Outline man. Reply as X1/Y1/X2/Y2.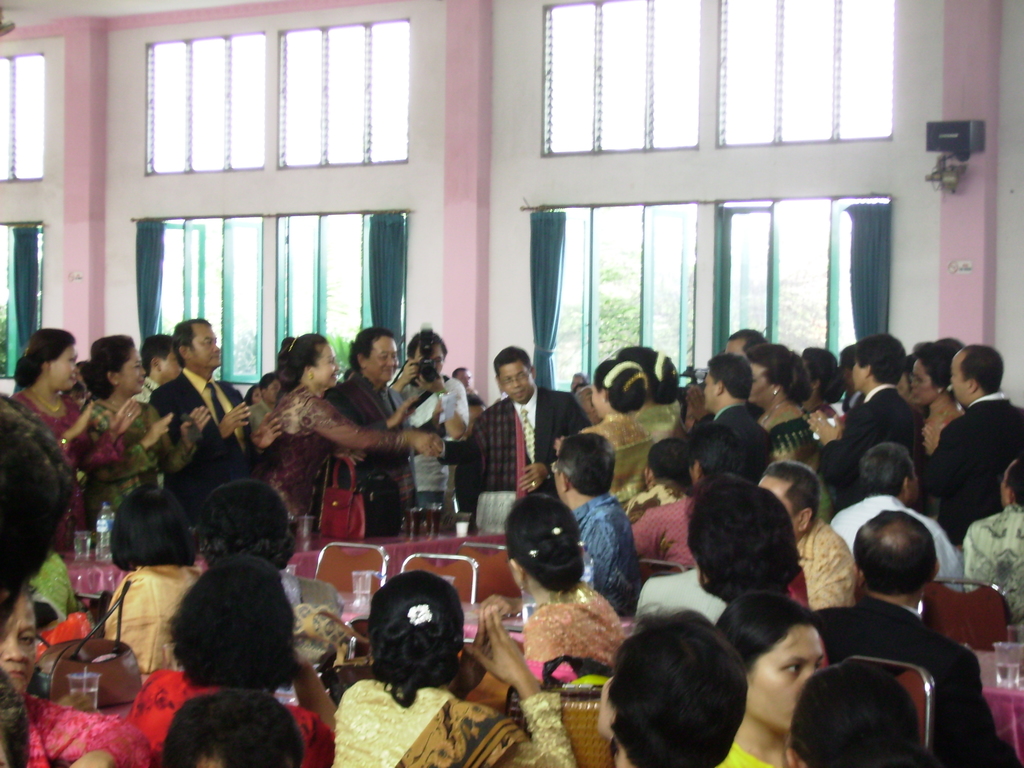
151/315/287/523.
